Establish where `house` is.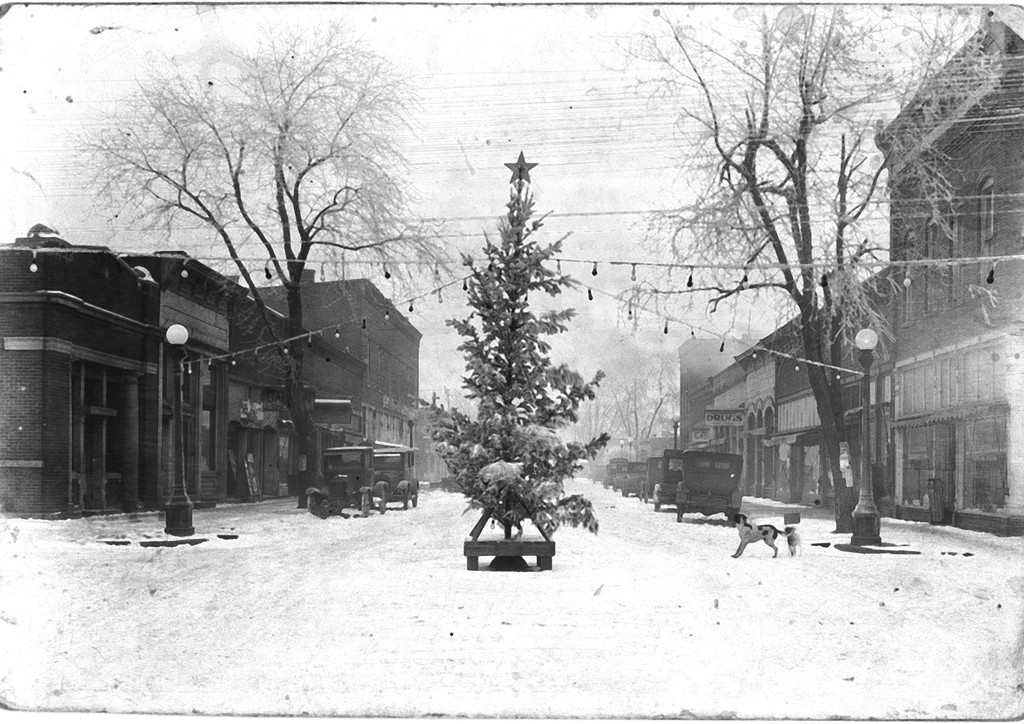
Established at pyautogui.locateOnScreen(834, 266, 881, 504).
